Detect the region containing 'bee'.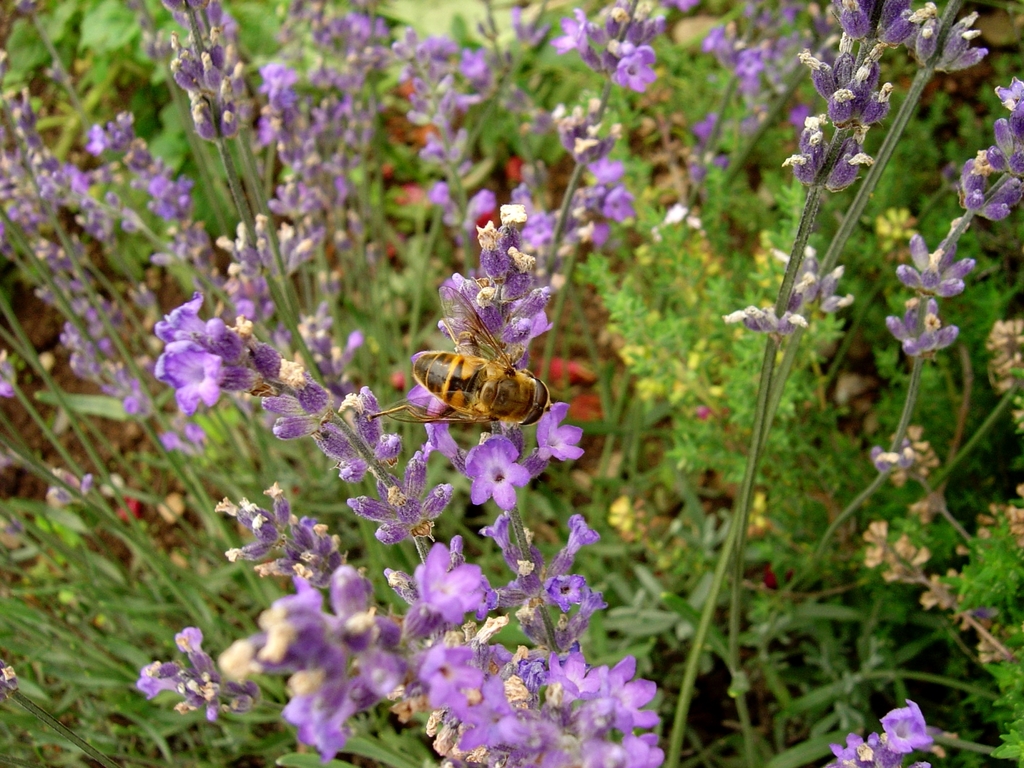
select_region(440, 339, 556, 440).
